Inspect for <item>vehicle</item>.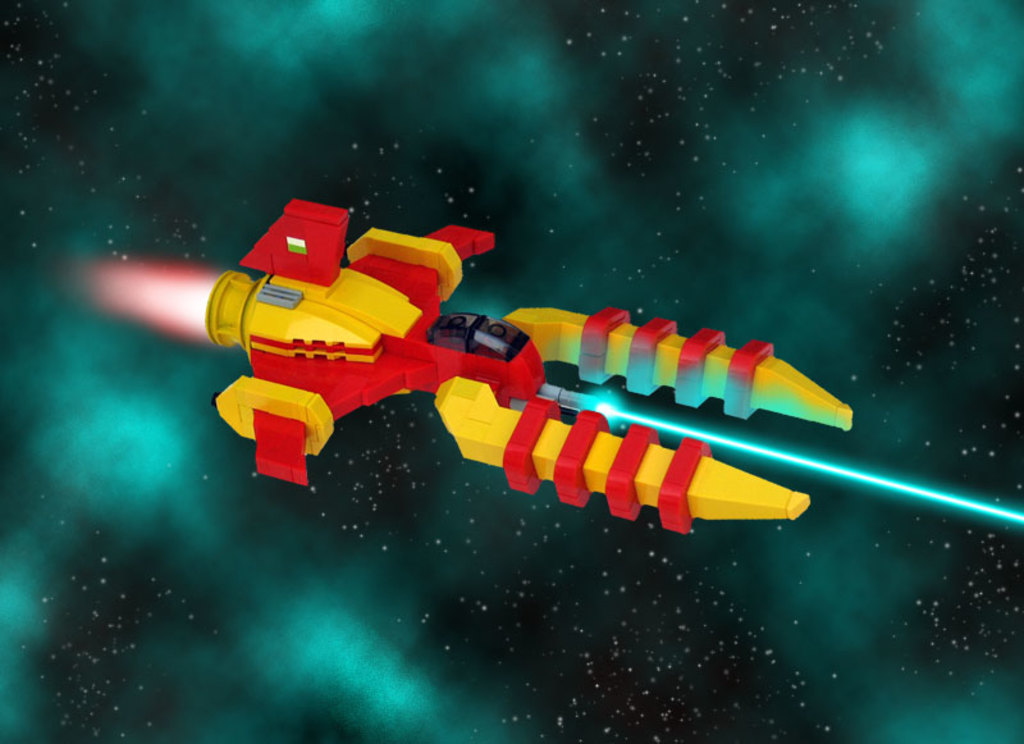
Inspection: x1=224, y1=233, x2=846, y2=553.
